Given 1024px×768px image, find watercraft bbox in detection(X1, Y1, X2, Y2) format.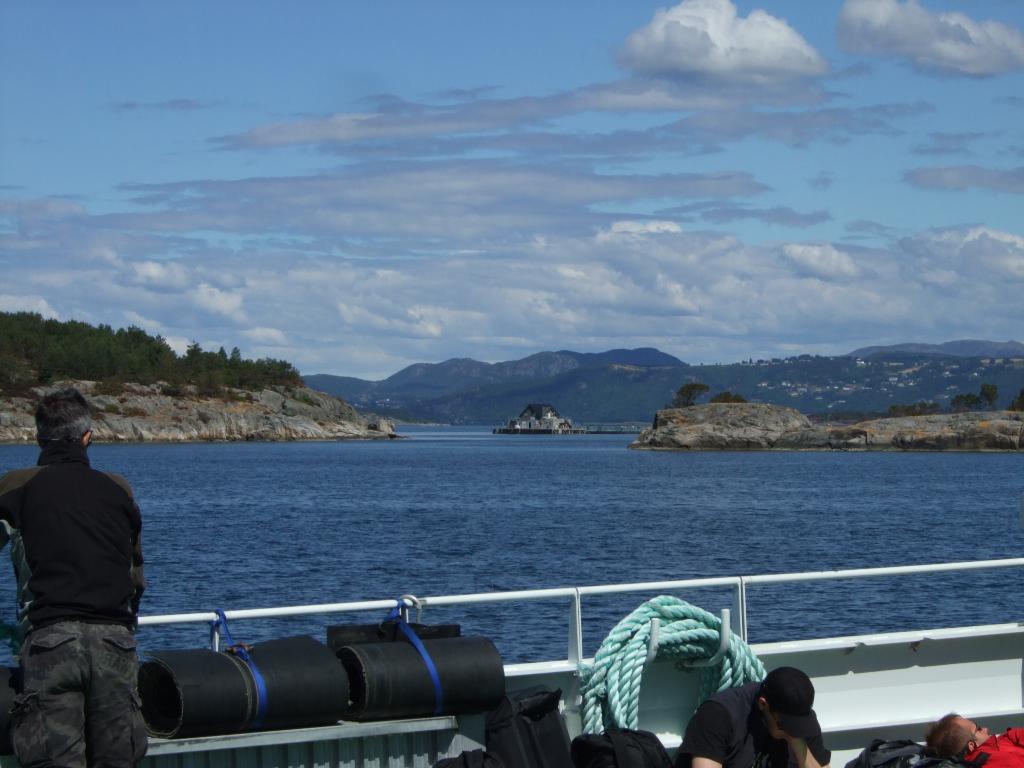
detection(4, 556, 1023, 767).
